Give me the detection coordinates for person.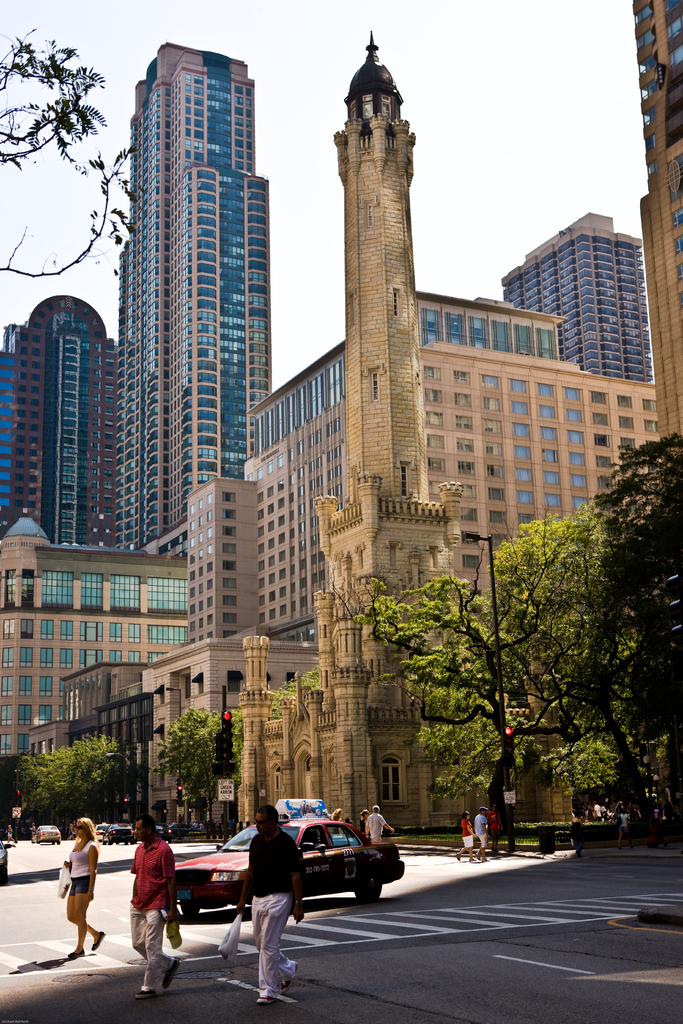
left=120, top=815, right=177, bottom=995.
